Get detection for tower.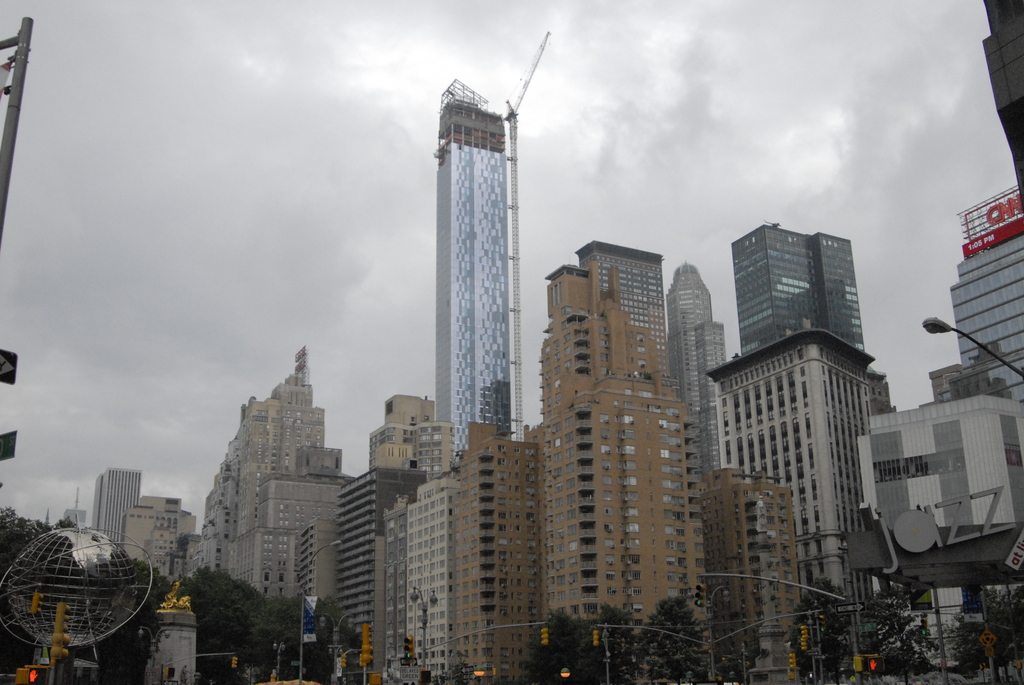
Detection: bbox=[584, 238, 670, 423].
